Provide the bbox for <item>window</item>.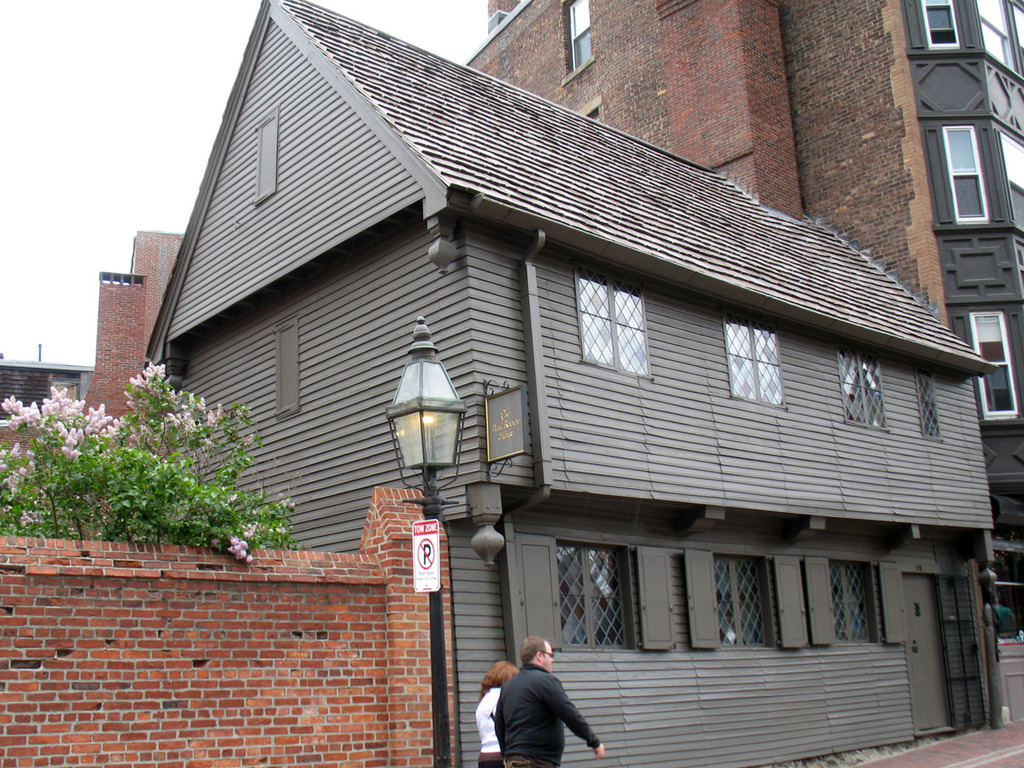
bbox(557, 543, 635, 651).
